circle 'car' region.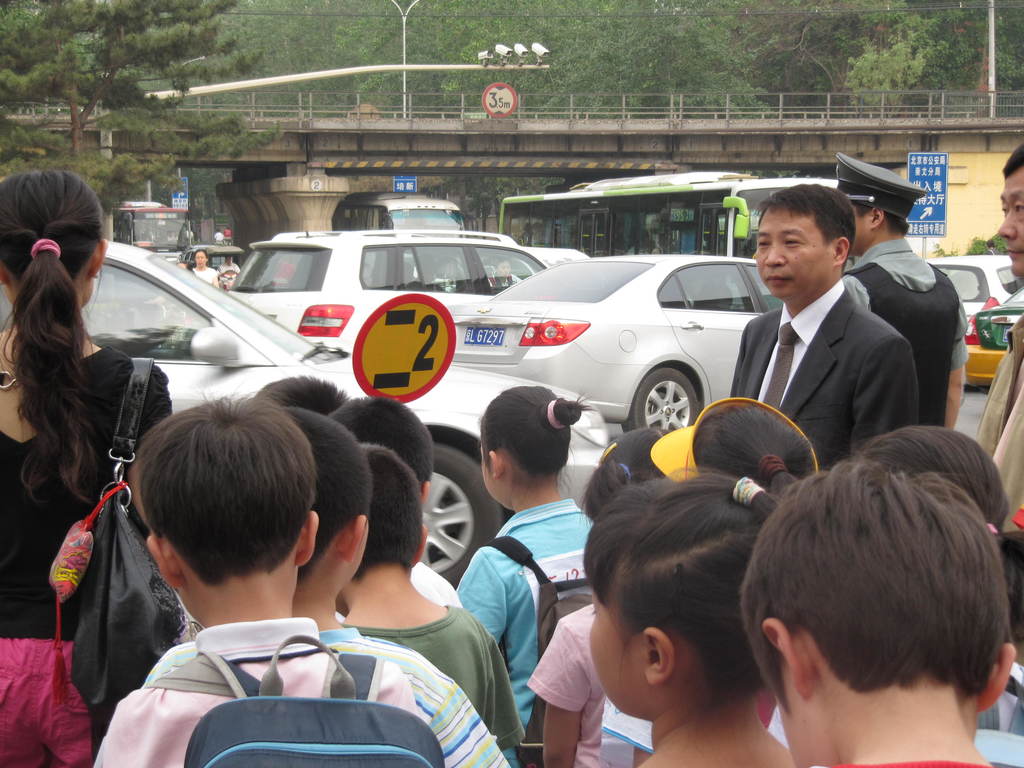
Region: (x1=0, y1=232, x2=613, y2=587).
